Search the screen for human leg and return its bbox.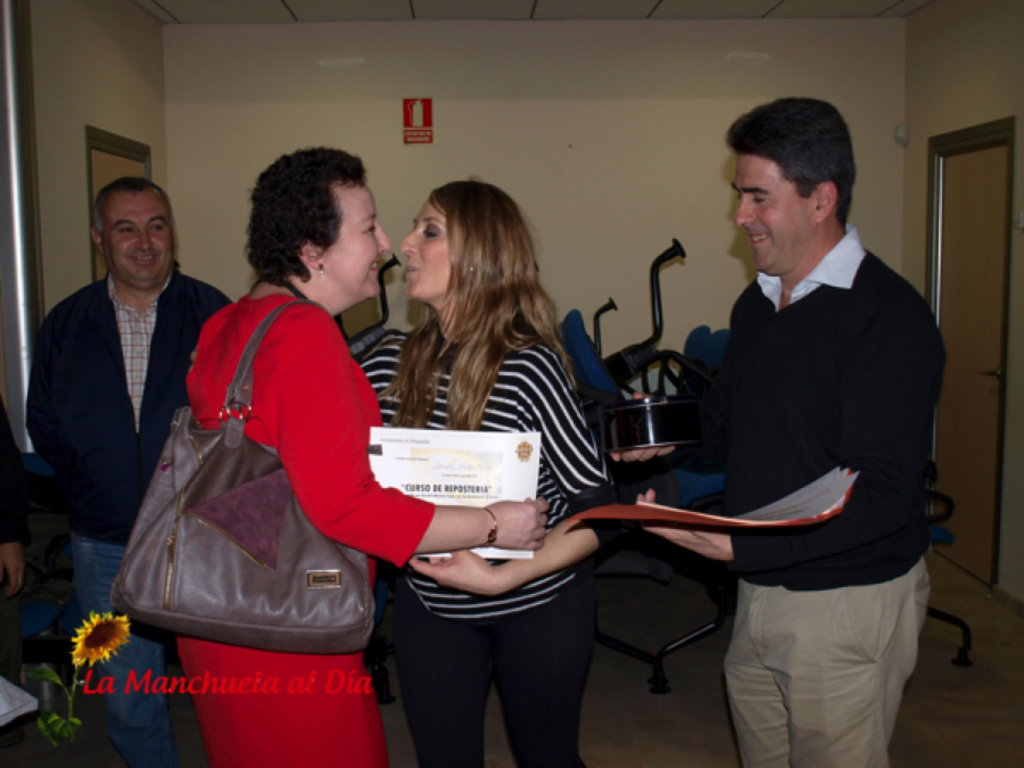
Found: [x1=773, y1=578, x2=927, y2=767].
